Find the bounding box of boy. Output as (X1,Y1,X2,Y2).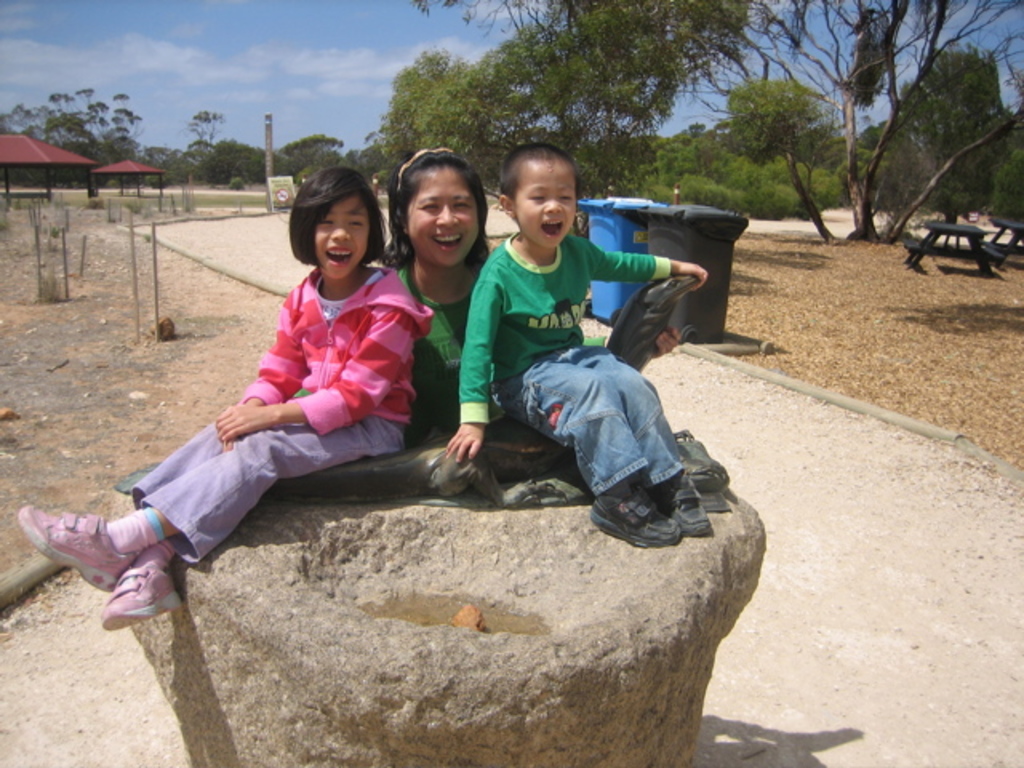
(421,149,706,544).
